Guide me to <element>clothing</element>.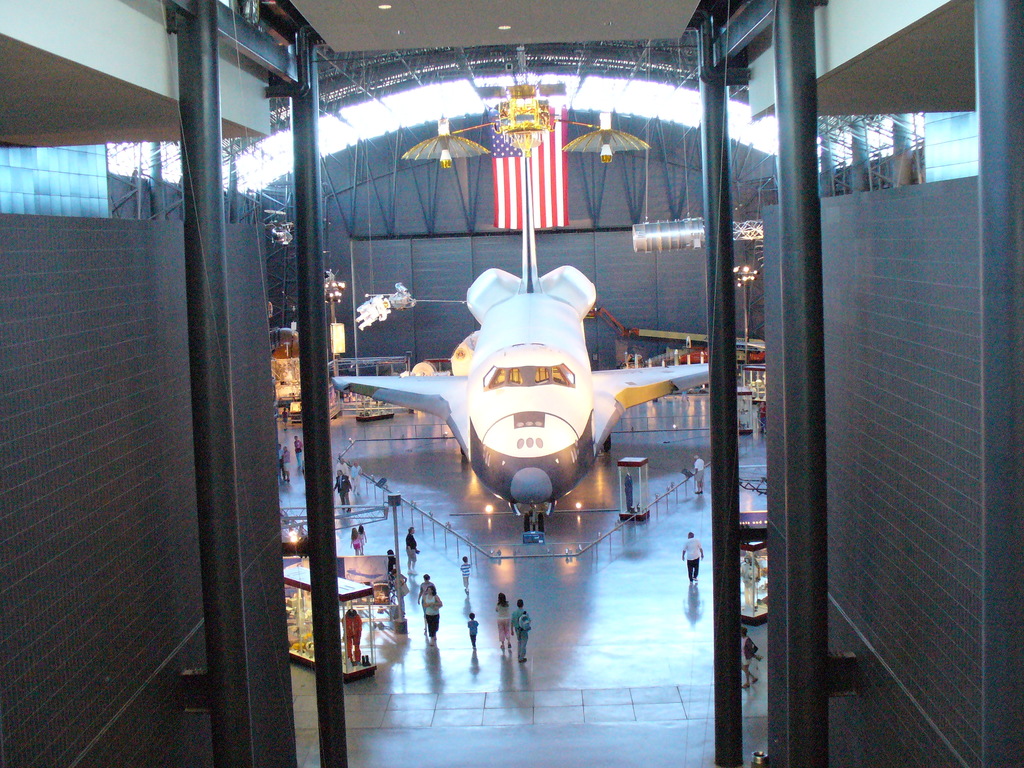
Guidance: select_region(493, 602, 511, 652).
